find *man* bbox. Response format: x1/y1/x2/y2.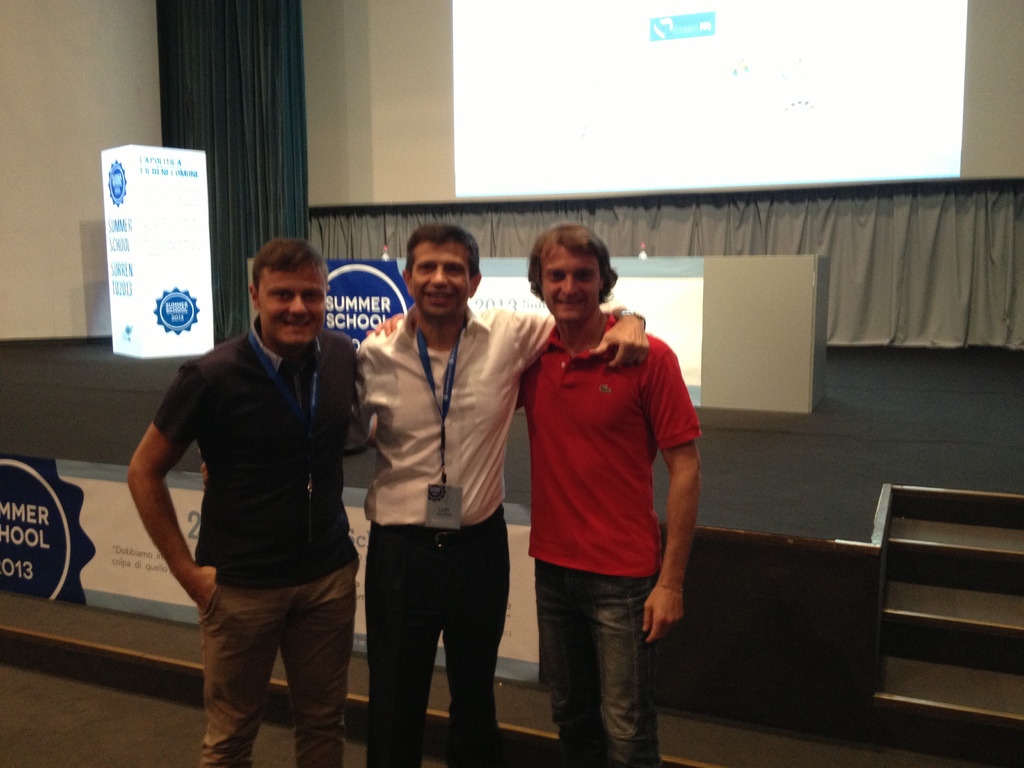
198/220/655/765.
